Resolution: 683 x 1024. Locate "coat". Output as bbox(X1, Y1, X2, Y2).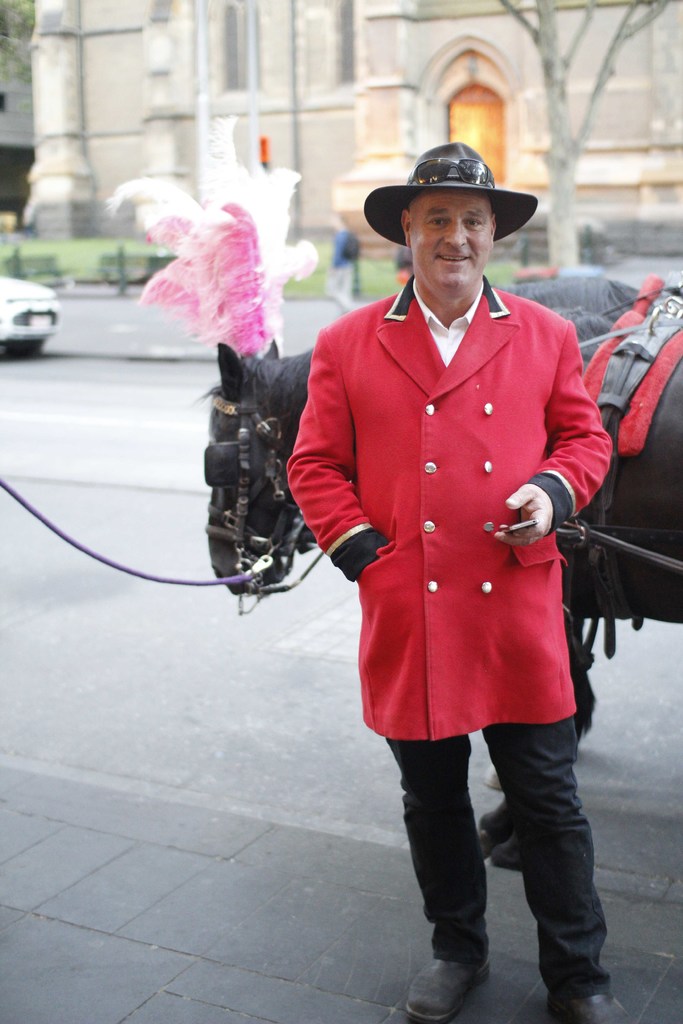
bbox(283, 270, 611, 739).
